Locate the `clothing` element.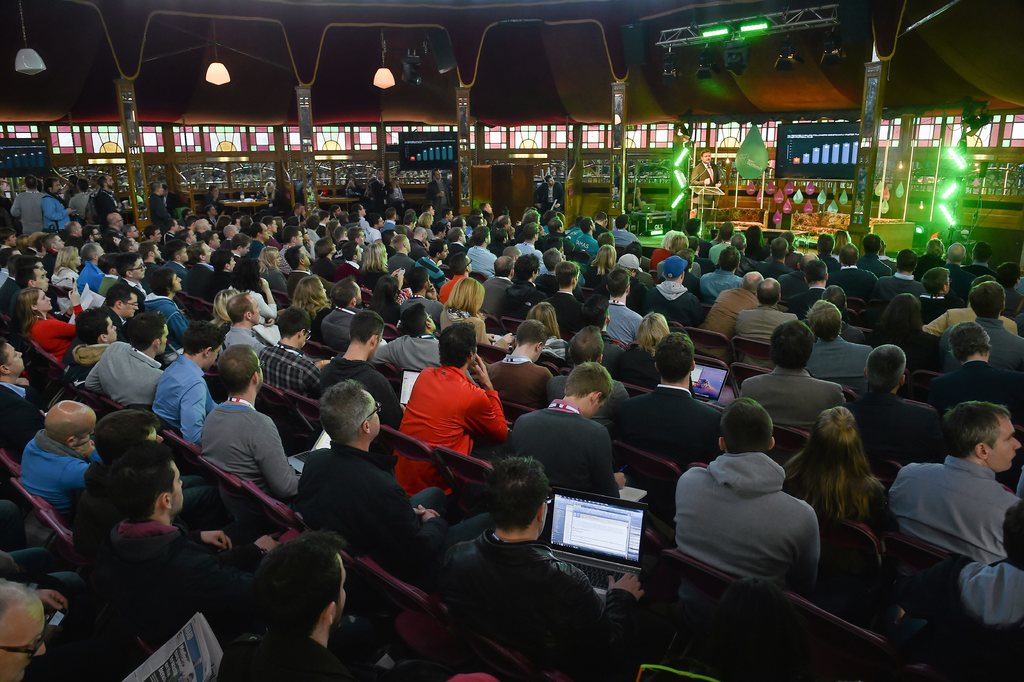
Element bbox: <bbox>598, 300, 646, 334</bbox>.
